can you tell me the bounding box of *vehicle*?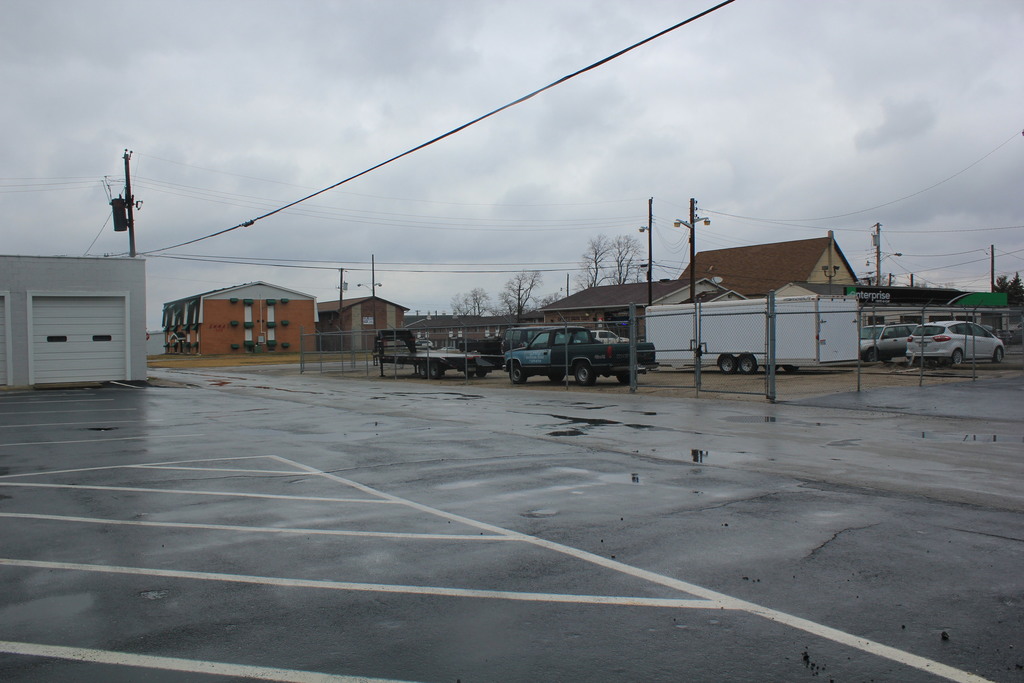
(left=384, top=325, right=500, bottom=381).
